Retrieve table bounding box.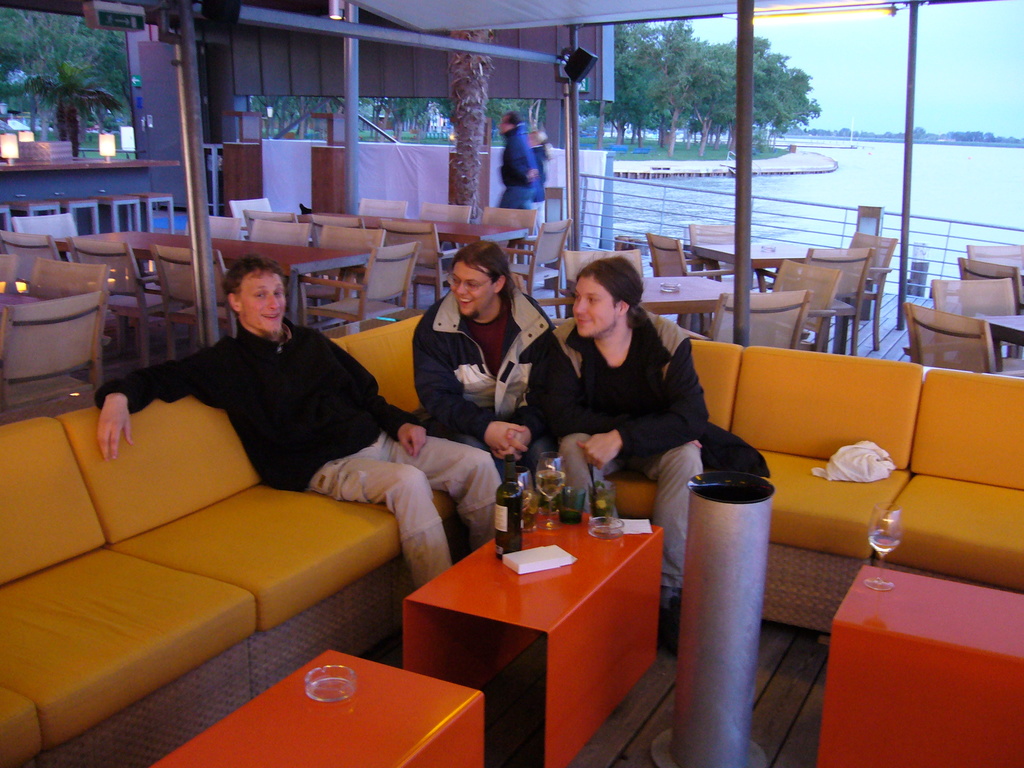
Bounding box: crop(0, 292, 44, 308).
